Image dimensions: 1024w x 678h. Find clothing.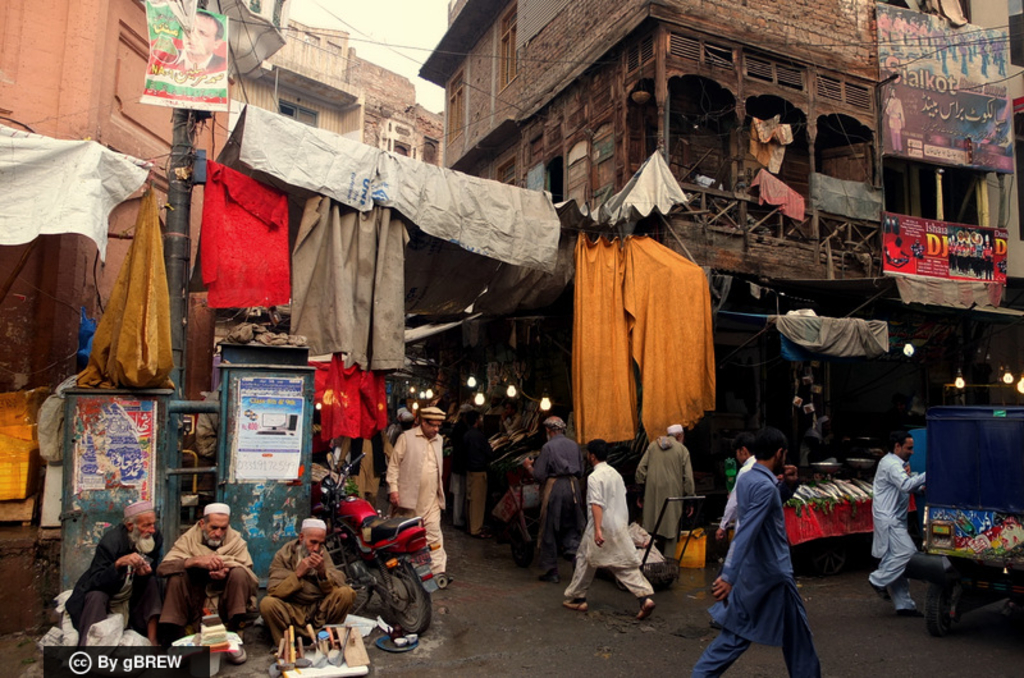
[868, 448, 925, 613].
